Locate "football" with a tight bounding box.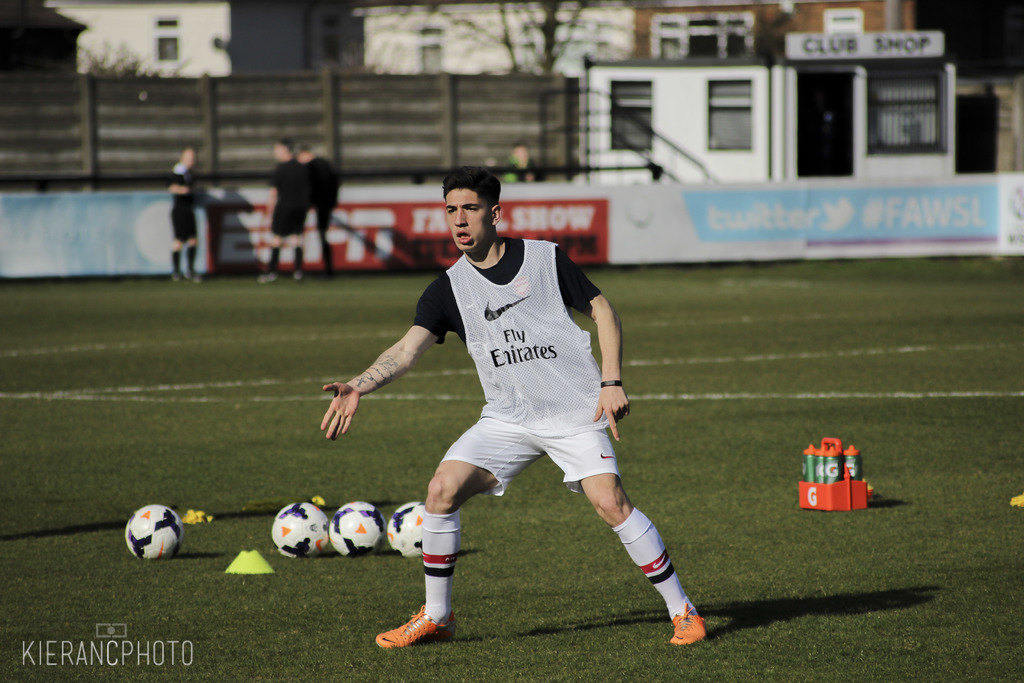
BBox(127, 500, 180, 556).
